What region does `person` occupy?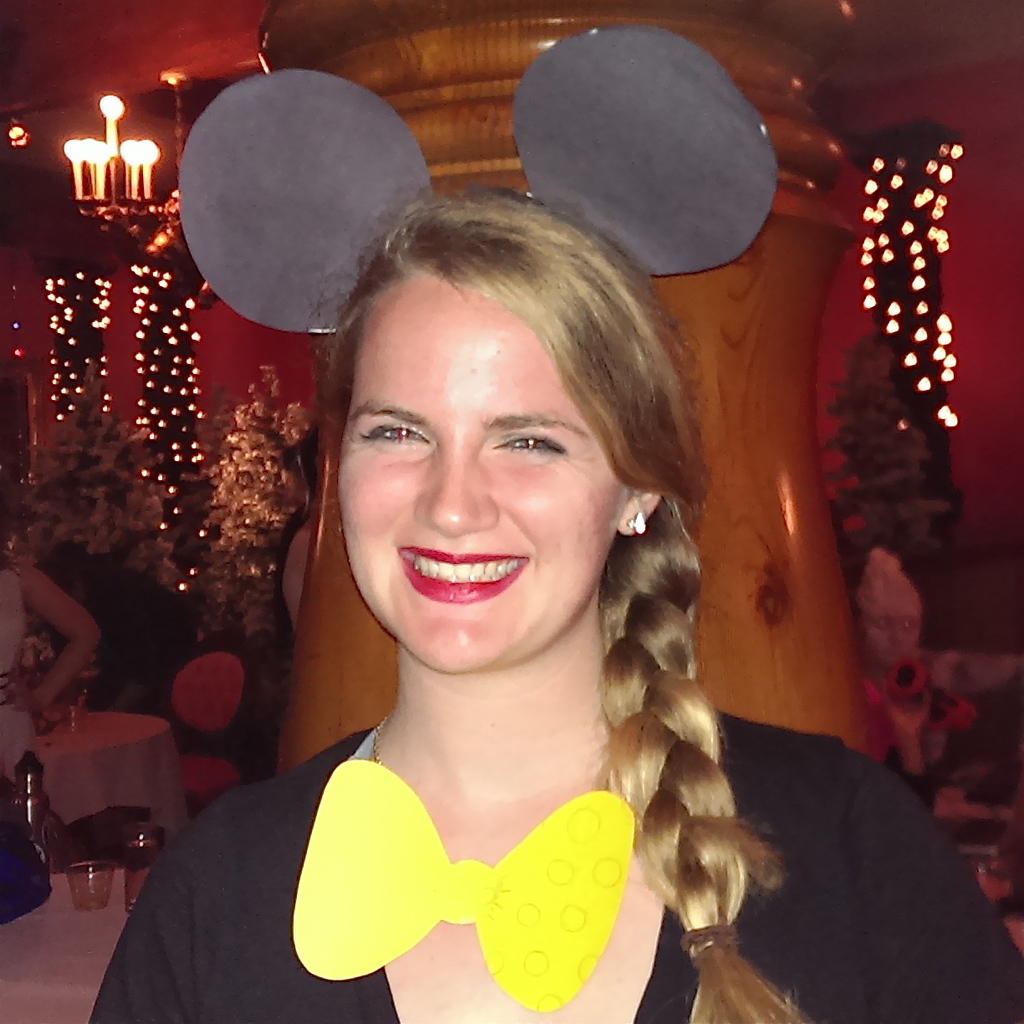
[852,540,971,755].
